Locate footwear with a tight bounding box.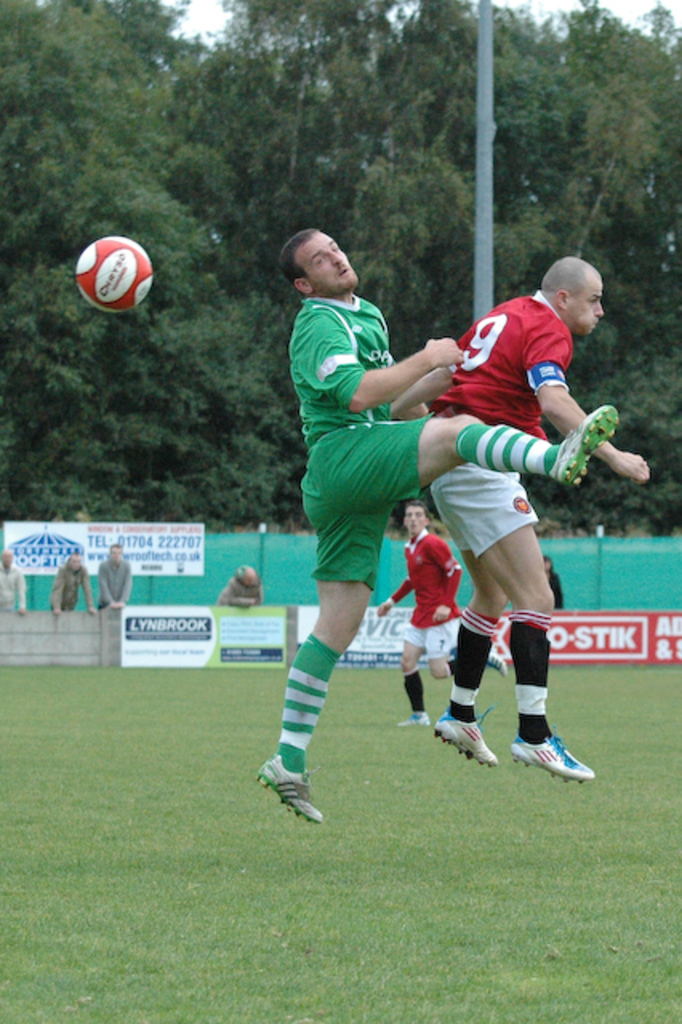
Rect(435, 706, 503, 773).
